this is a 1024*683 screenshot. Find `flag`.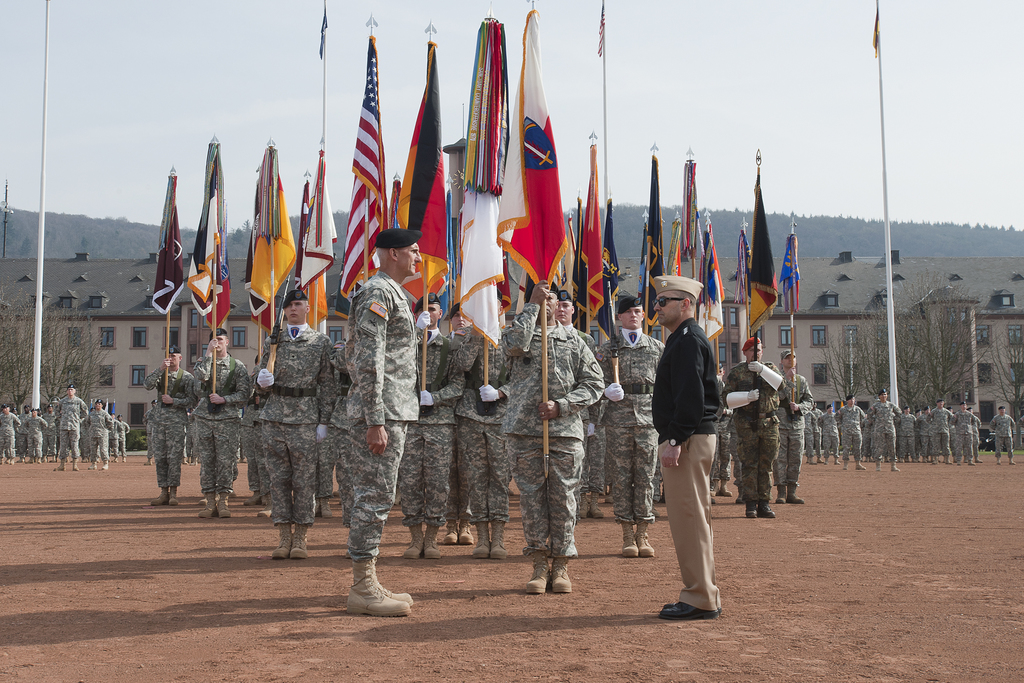
Bounding box: [749, 152, 788, 350].
